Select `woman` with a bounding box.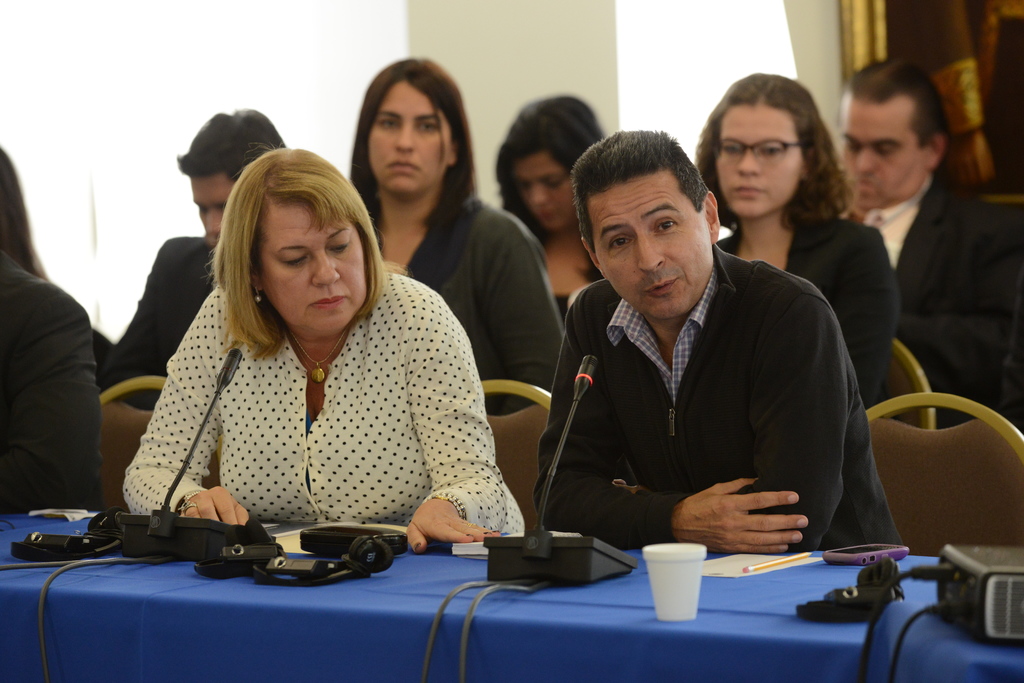
box=[347, 50, 567, 423].
